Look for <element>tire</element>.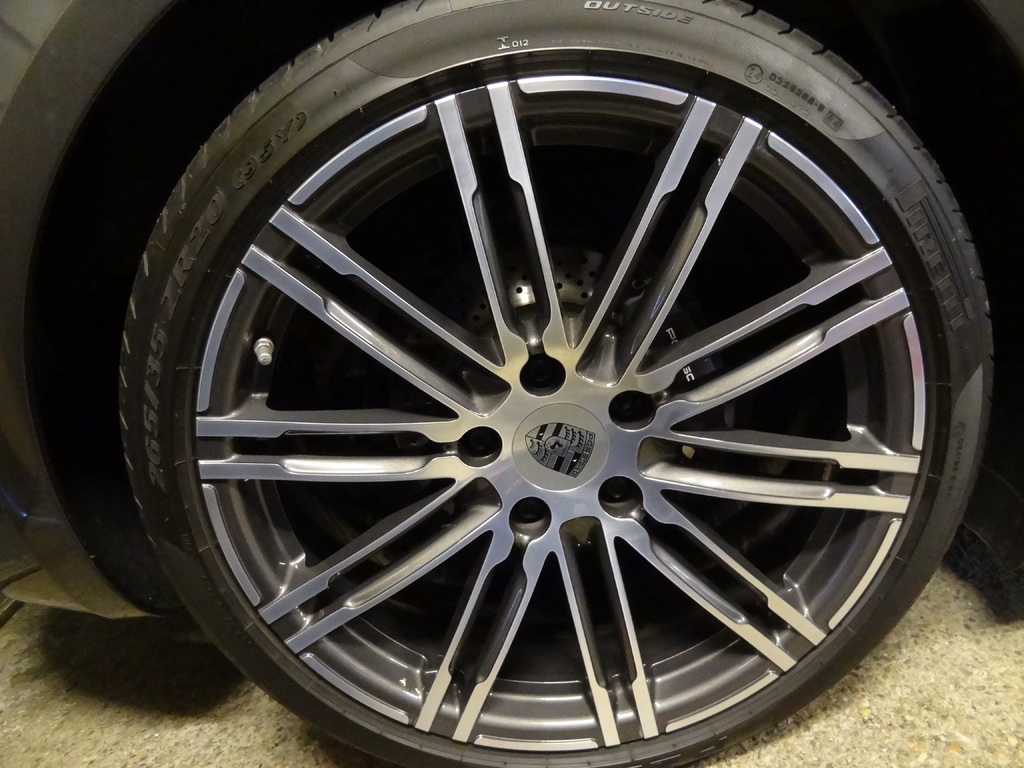
Found: (124, 0, 1006, 767).
